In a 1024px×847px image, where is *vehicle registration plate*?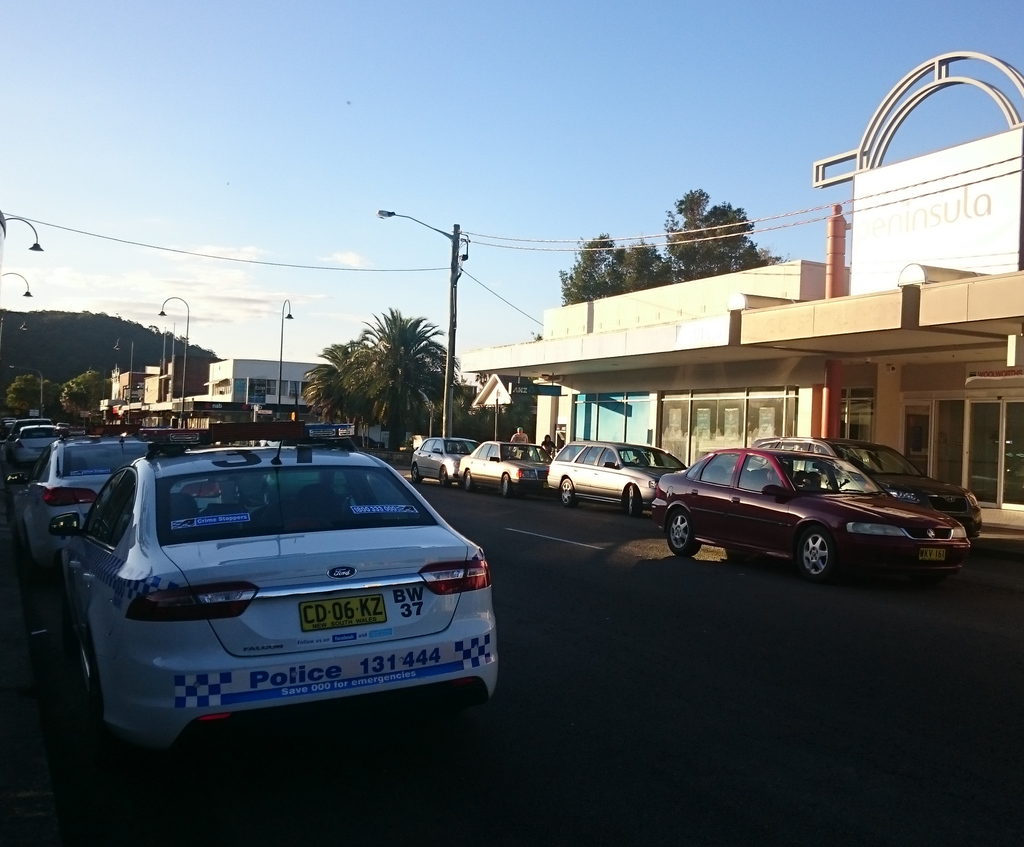
{"left": 298, "top": 592, "right": 390, "bottom": 634}.
